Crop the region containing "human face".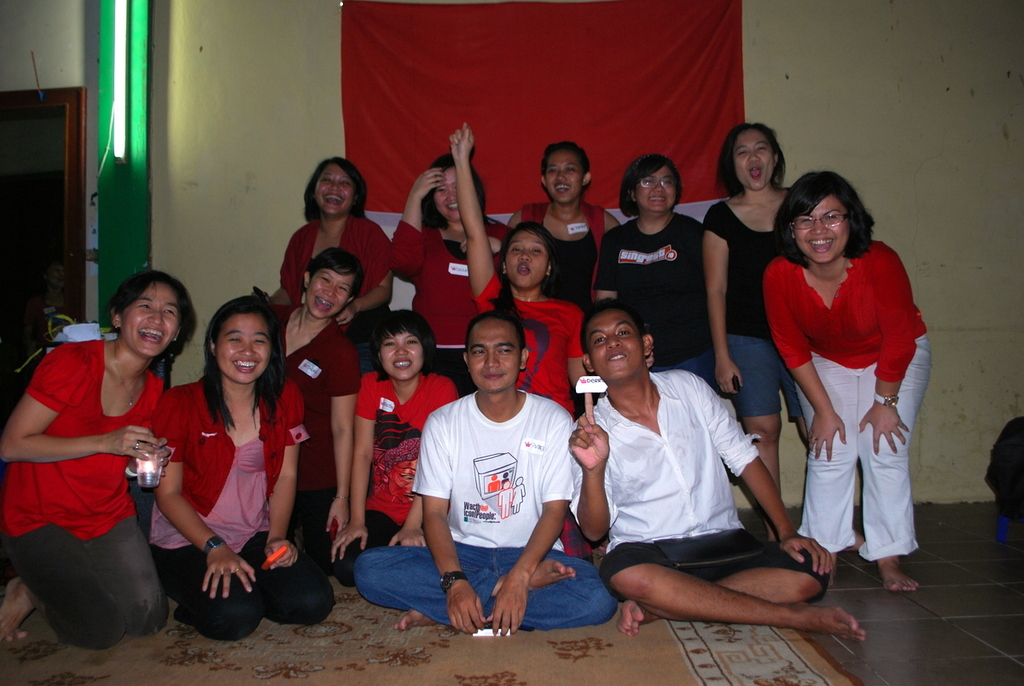
Crop region: (507,230,550,288).
